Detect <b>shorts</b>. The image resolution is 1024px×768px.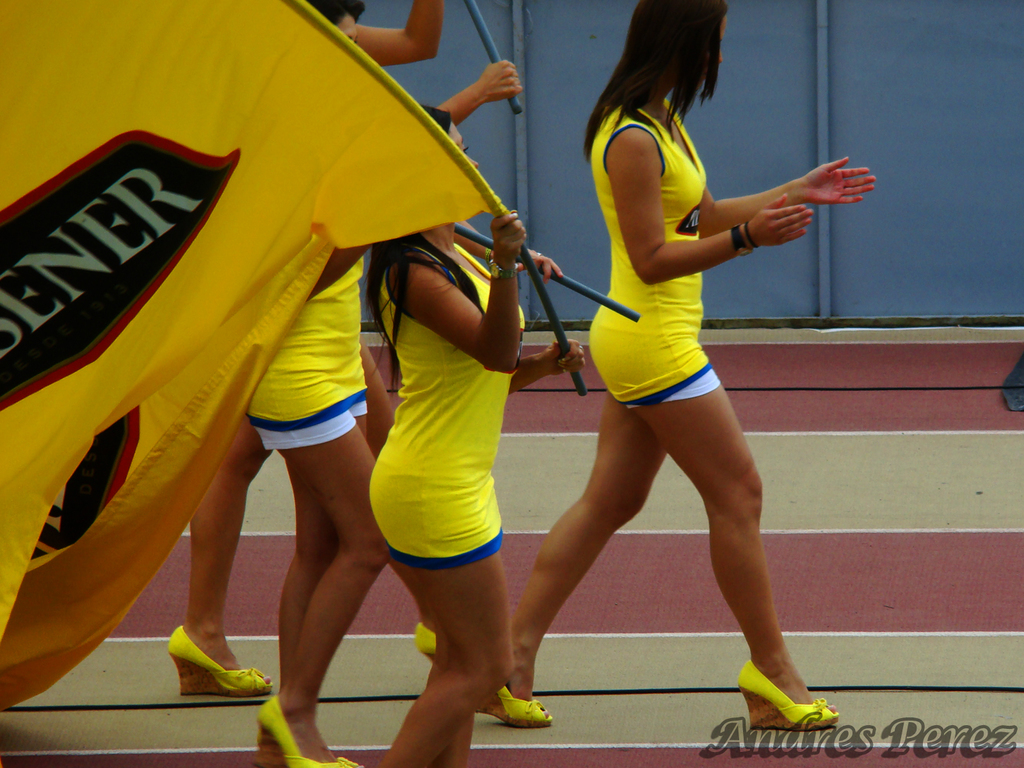
box(629, 364, 722, 412).
